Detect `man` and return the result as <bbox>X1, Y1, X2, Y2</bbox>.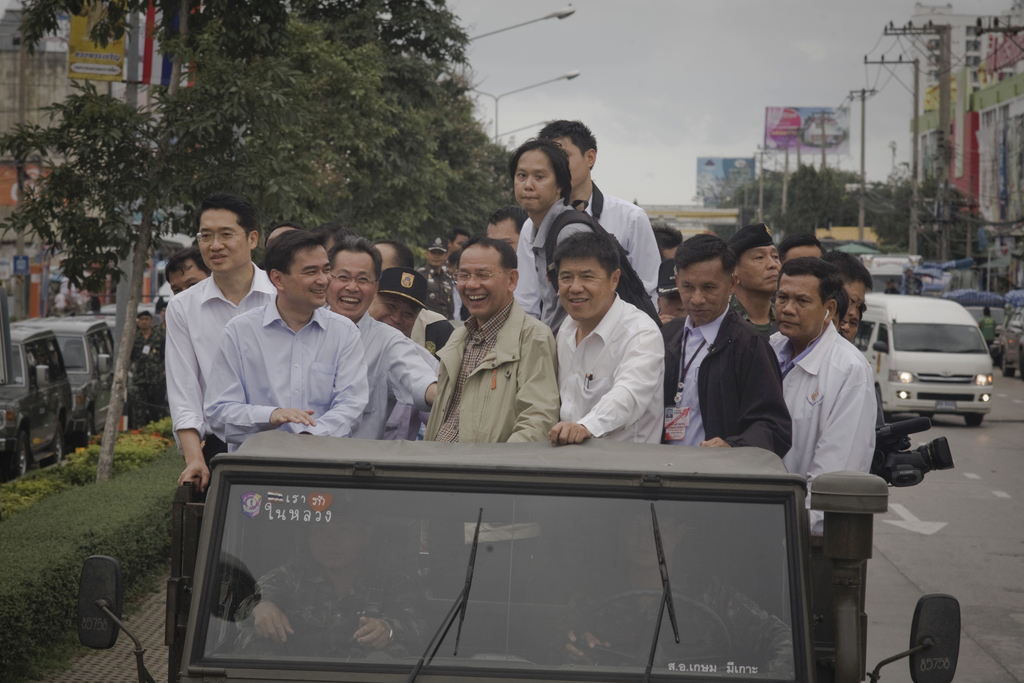
<bbox>550, 234, 662, 454</bbox>.
